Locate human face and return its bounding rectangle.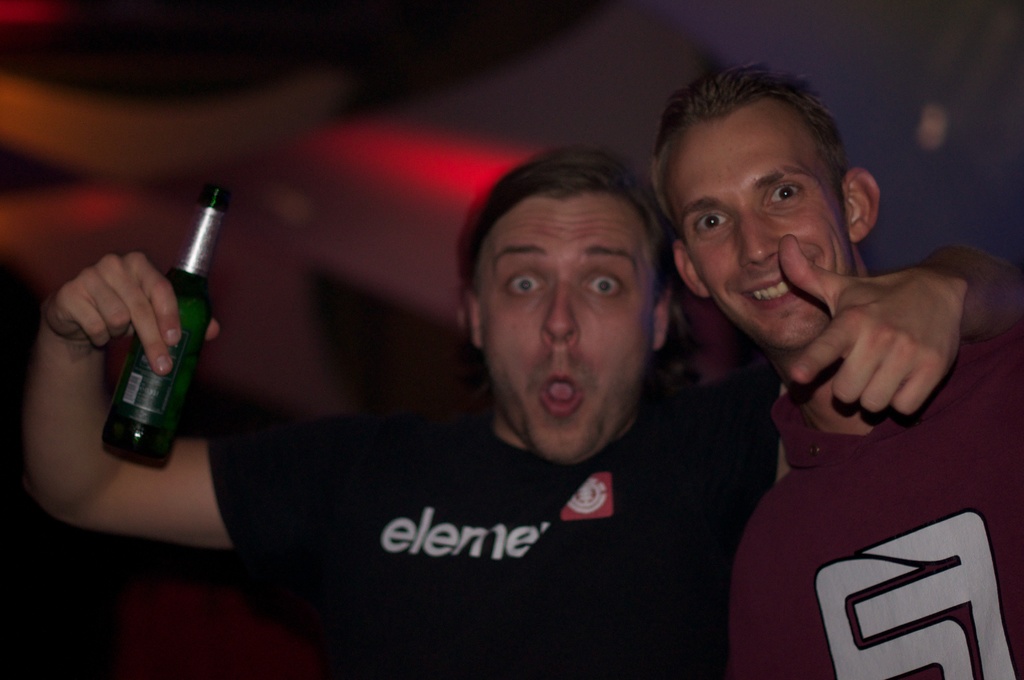
480/193/652/471.
